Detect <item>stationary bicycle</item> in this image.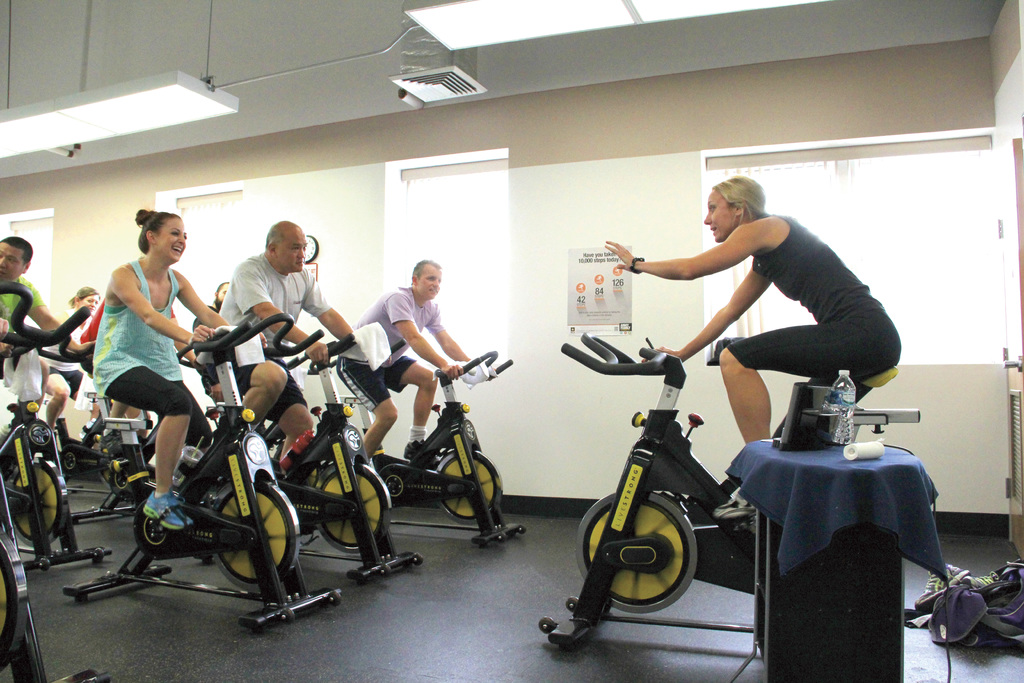
Detection: <region>193, 319, 424, 583</region>.
